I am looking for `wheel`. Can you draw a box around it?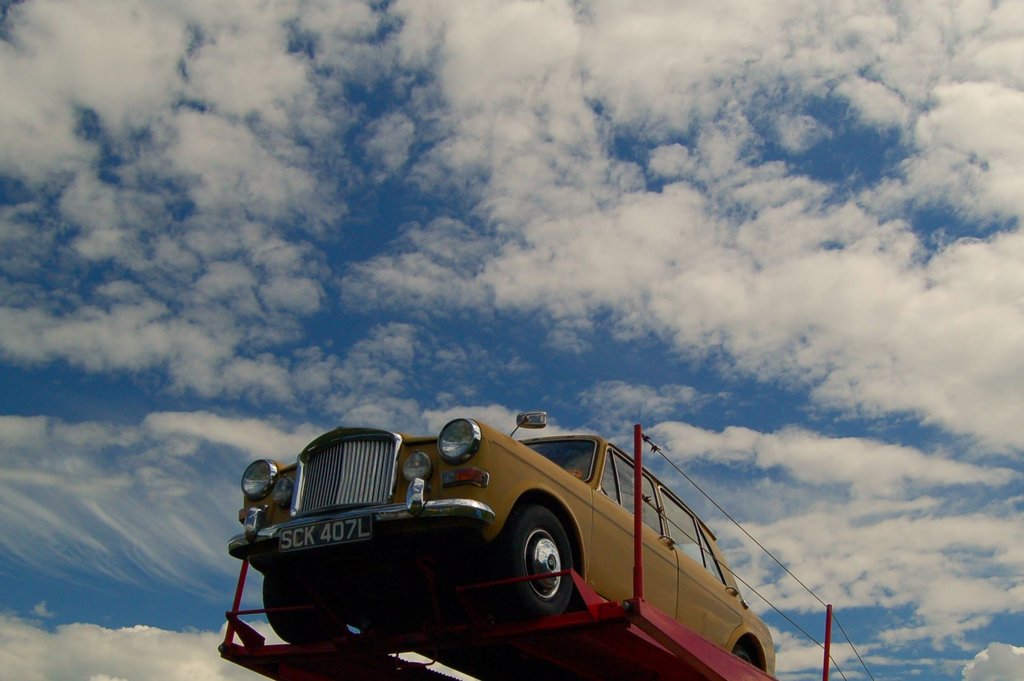
Sure, the bounding box is [x1=262, y1=570, x2=372, y2=641].
